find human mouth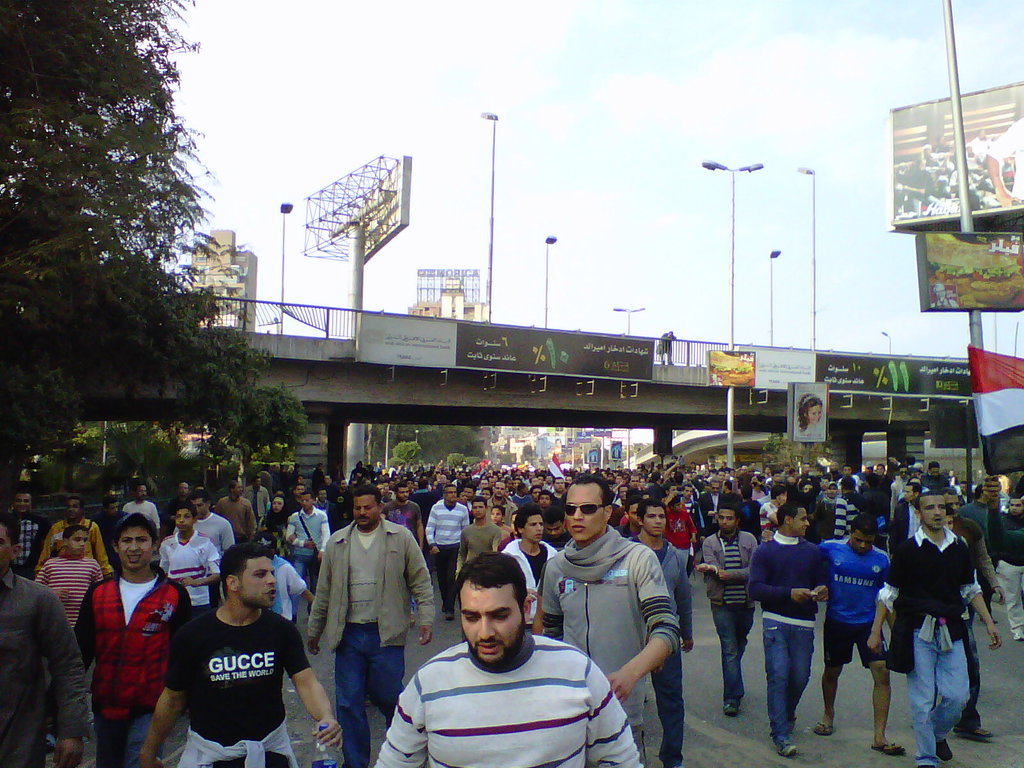
x1=574 y1=525 x2=589 y2=536
